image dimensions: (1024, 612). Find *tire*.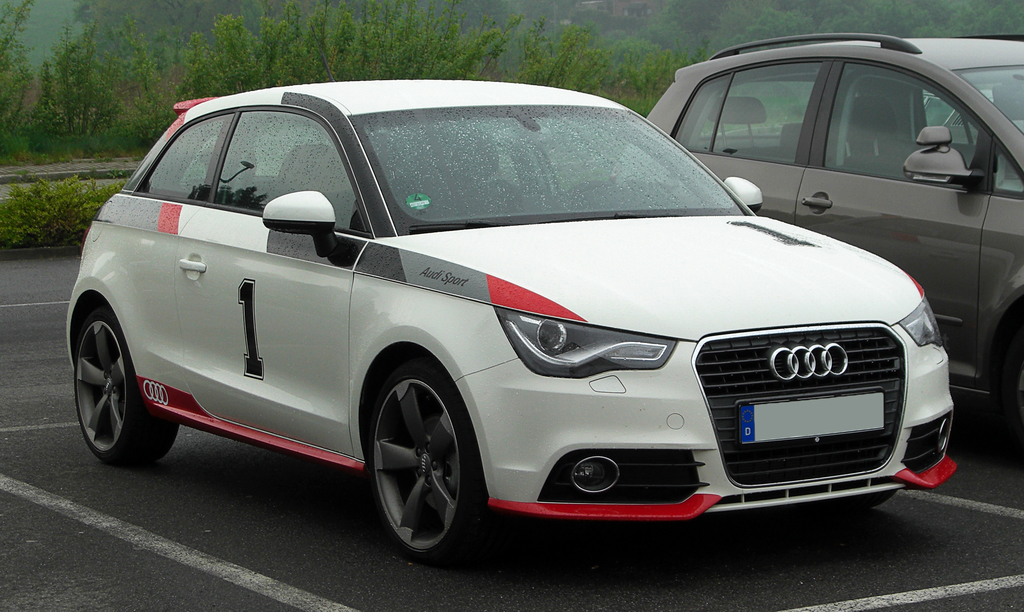
{"x1": 355, "y1": 346, "x2": 477, "y2": 572}.
